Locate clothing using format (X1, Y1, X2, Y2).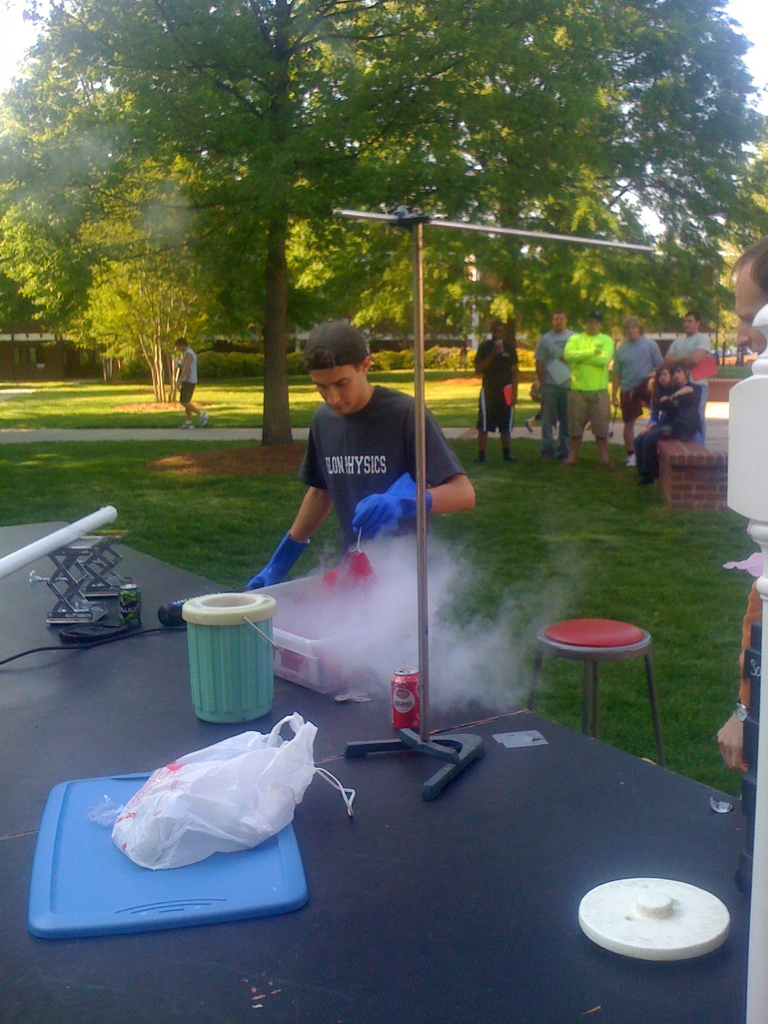
(179, 349, 204, 404).
